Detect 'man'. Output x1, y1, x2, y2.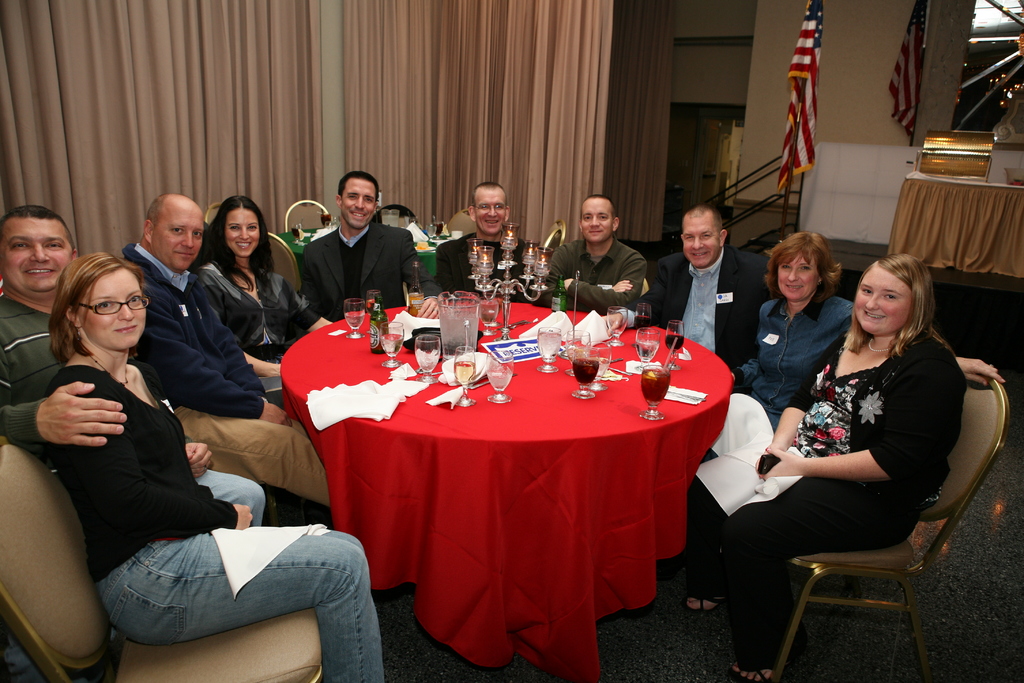
285, 173, 424, 320.
